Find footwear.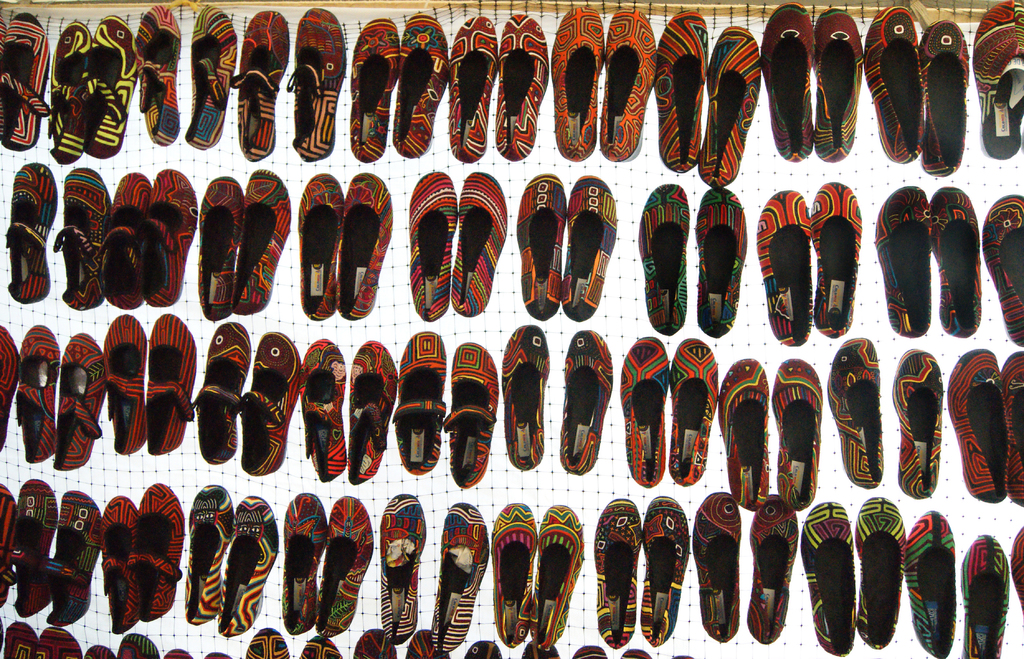
[379,492,430,647].
